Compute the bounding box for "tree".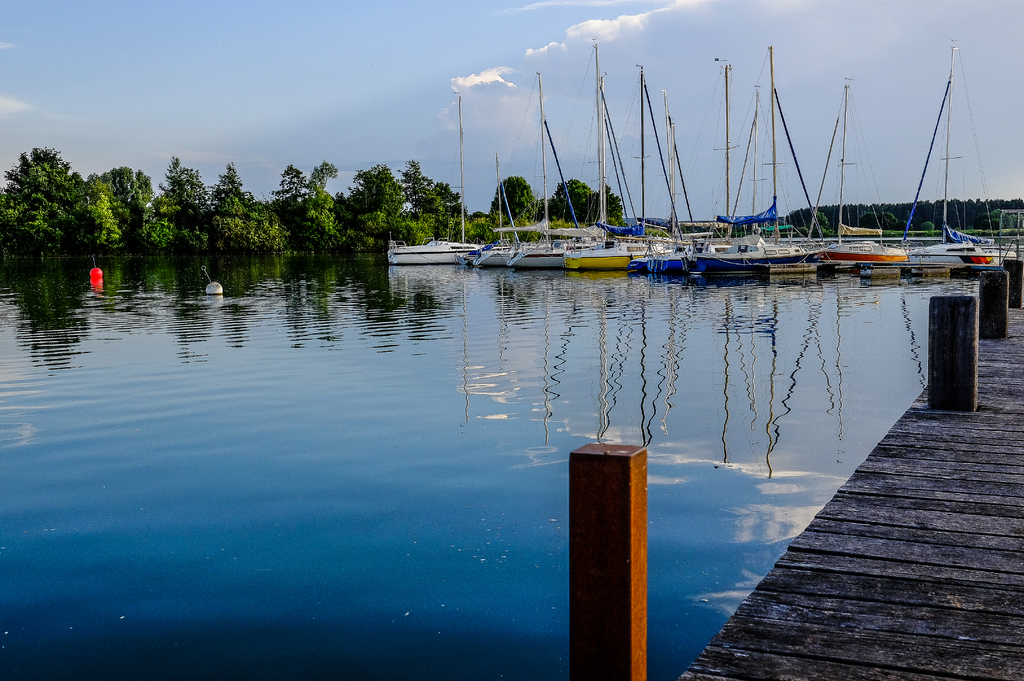
rect(538, 177, 626, 225).
